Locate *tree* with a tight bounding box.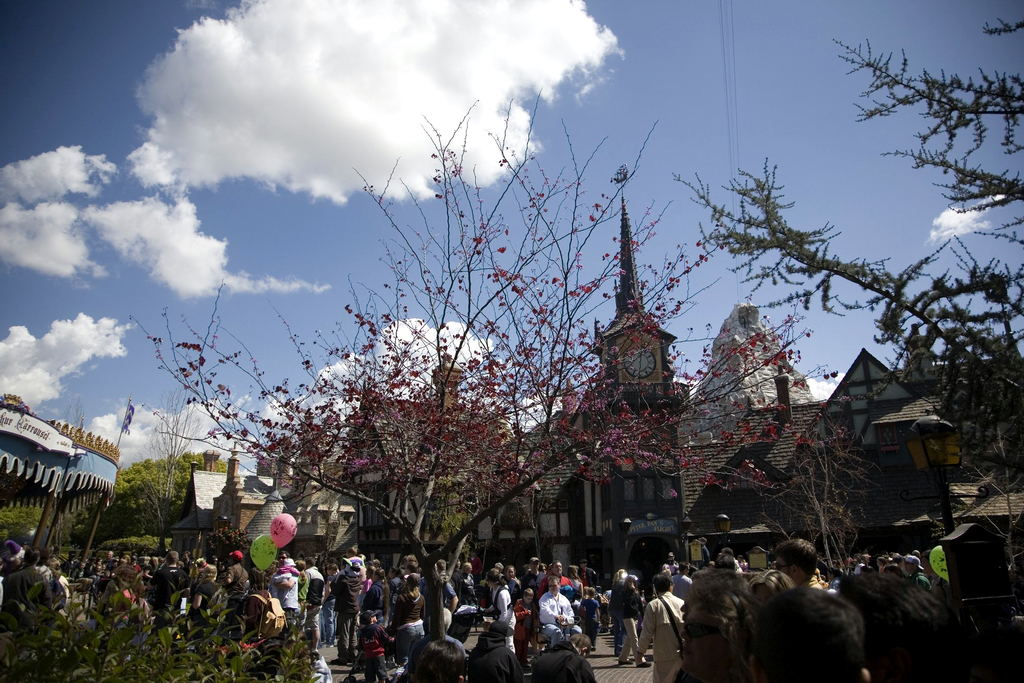
{"x1": 49, "y1": 495, "x2": 98, "y2": 548}.
